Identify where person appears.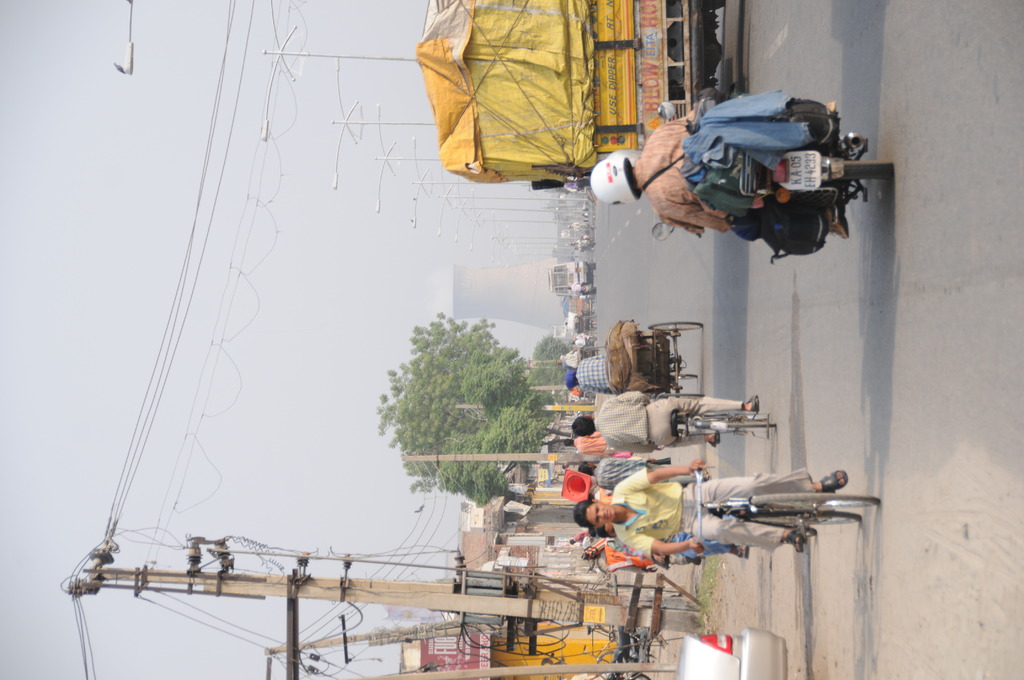
Appears at Rect(566, 346, 621, 390).
